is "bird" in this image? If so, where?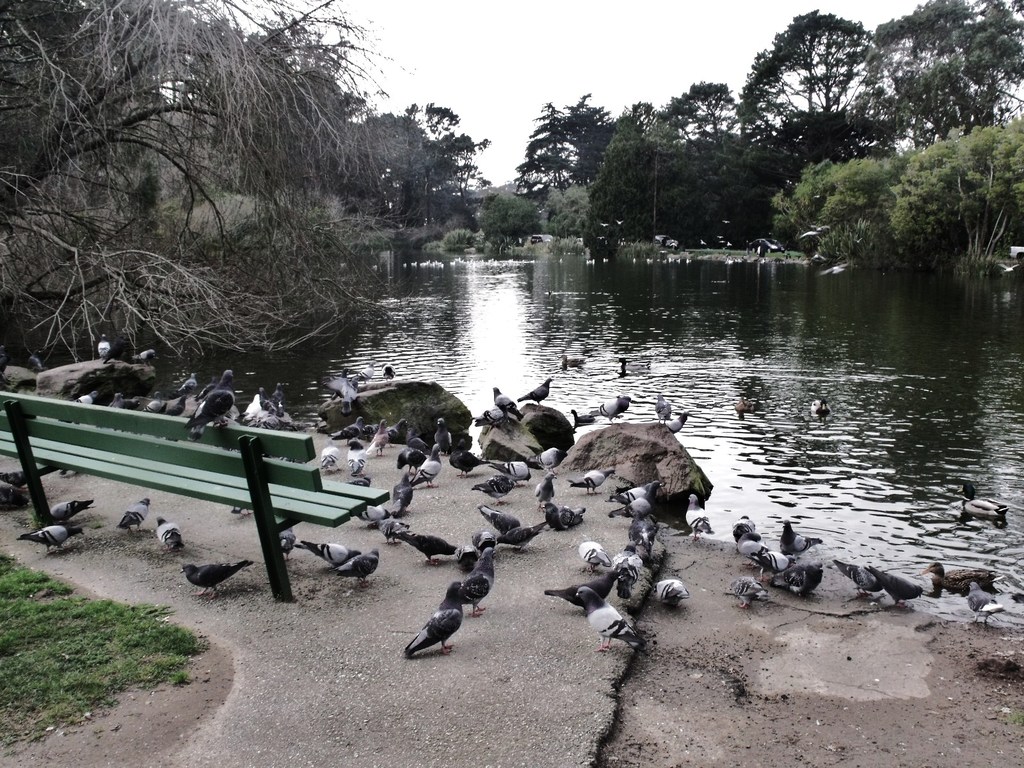
Yes, at bbox(614, 469, 666, 498).
